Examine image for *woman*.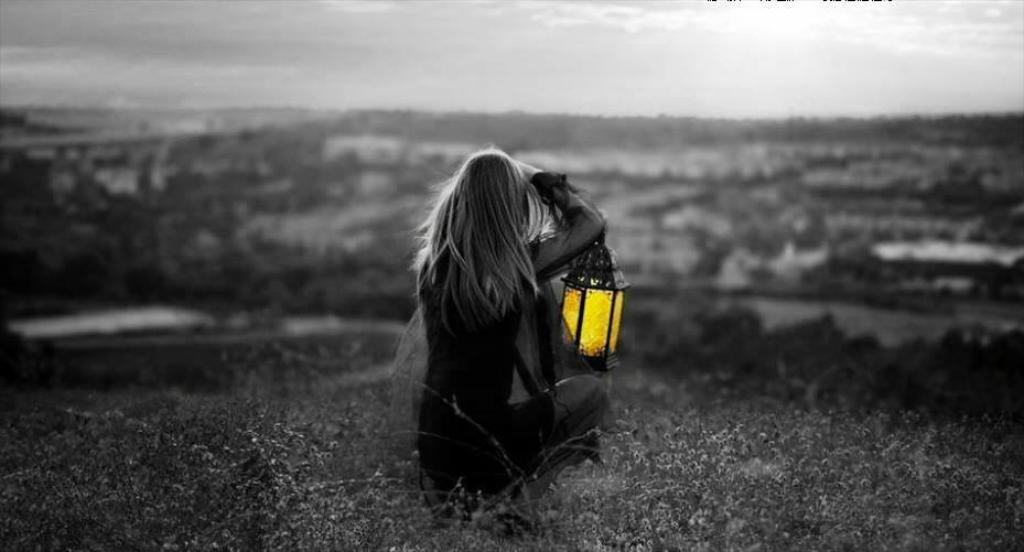
Examination result: bbox=[386, 129, 624, 515].
